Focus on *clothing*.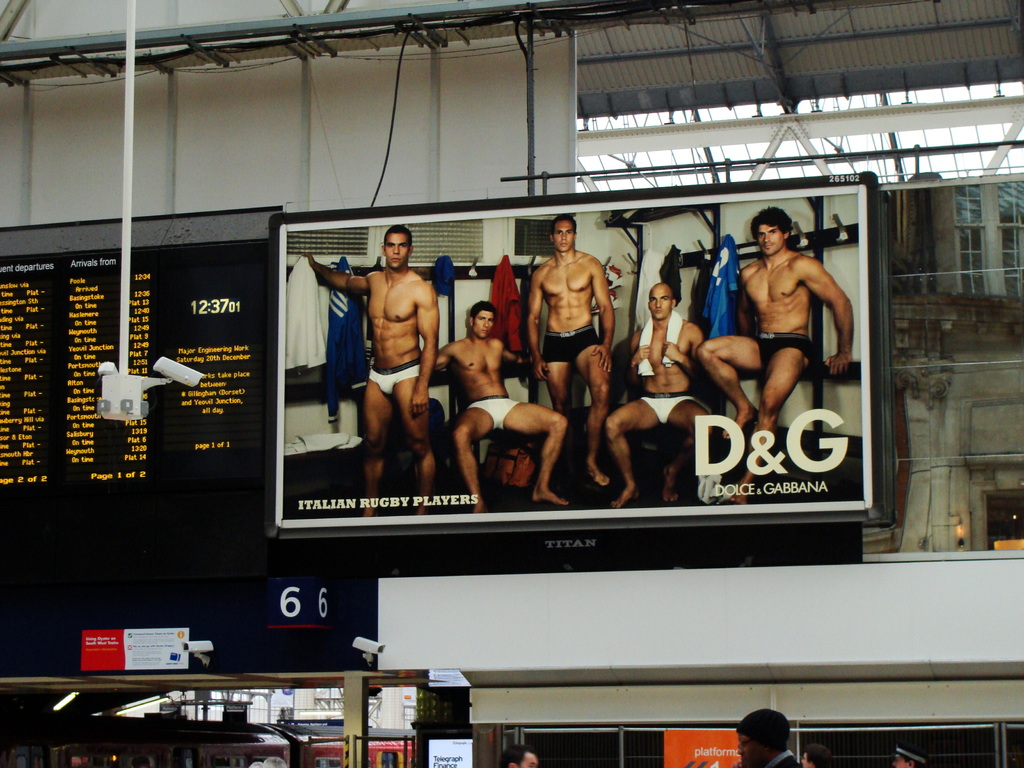
Focused at region(314, 259, 376, 424).
